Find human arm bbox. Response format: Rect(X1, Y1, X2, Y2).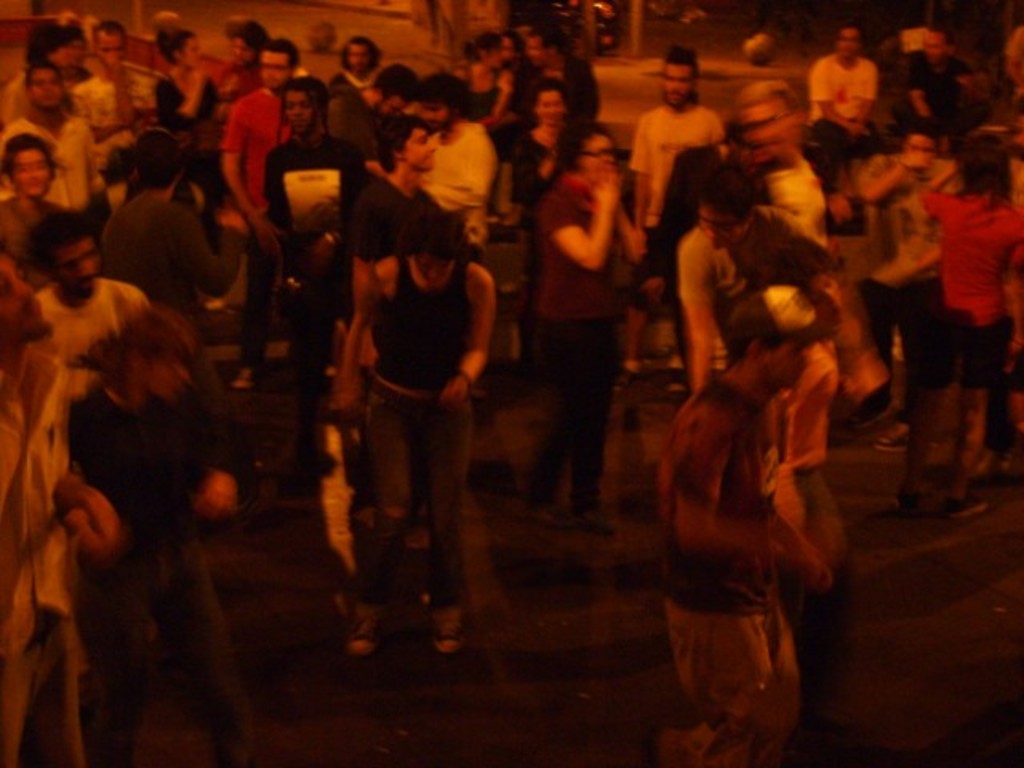
Rect(805, 62, 864, 134).
